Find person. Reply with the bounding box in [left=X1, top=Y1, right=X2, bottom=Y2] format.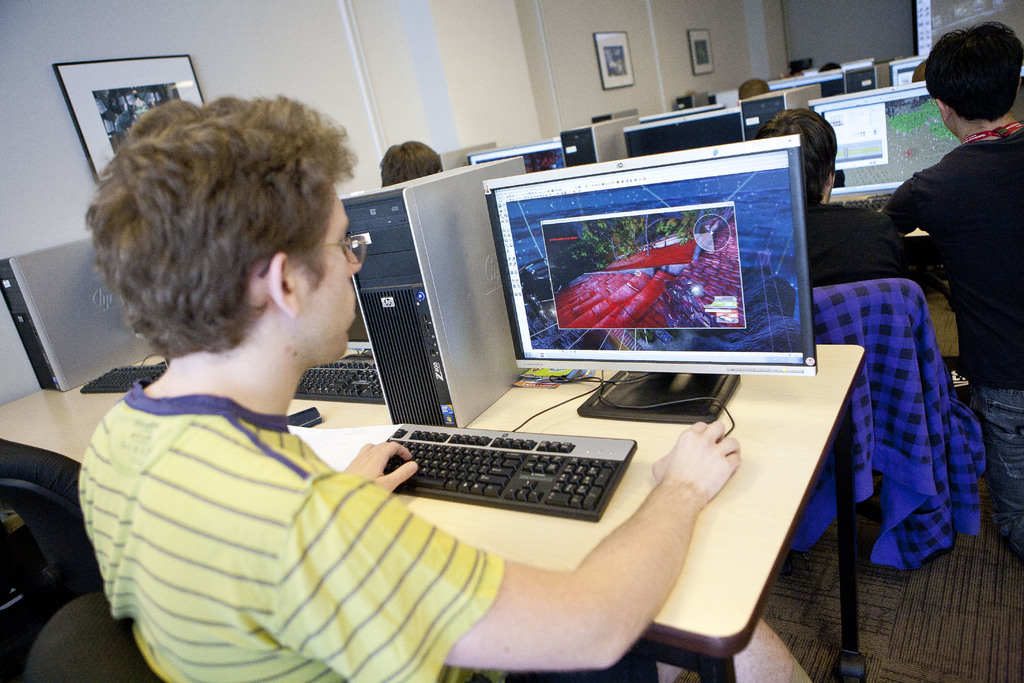
[left=820, top=59, right=845, bottom=74].
